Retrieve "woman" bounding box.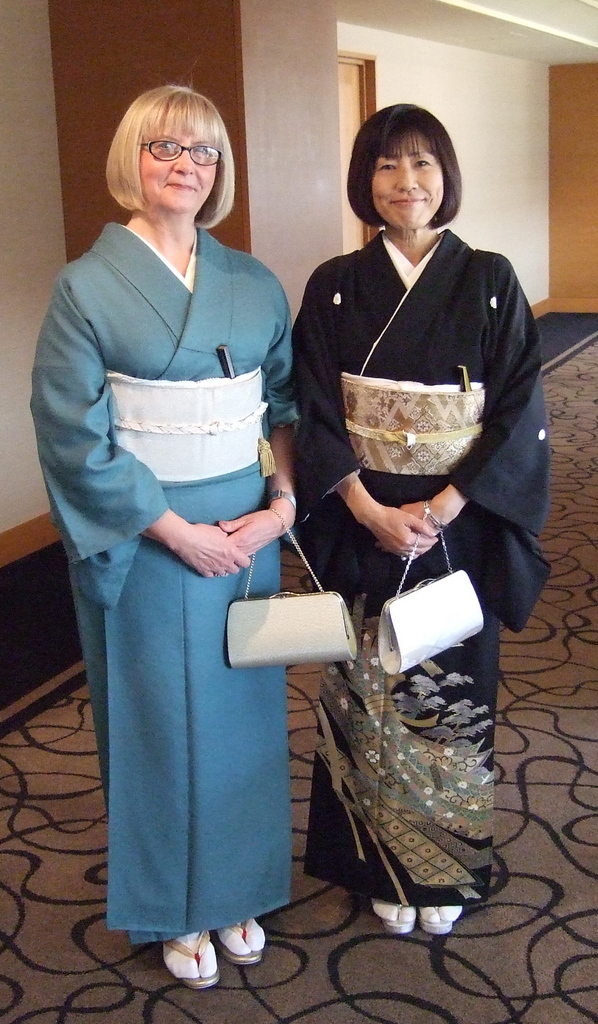
Bounding box: [27,95,302,993].
